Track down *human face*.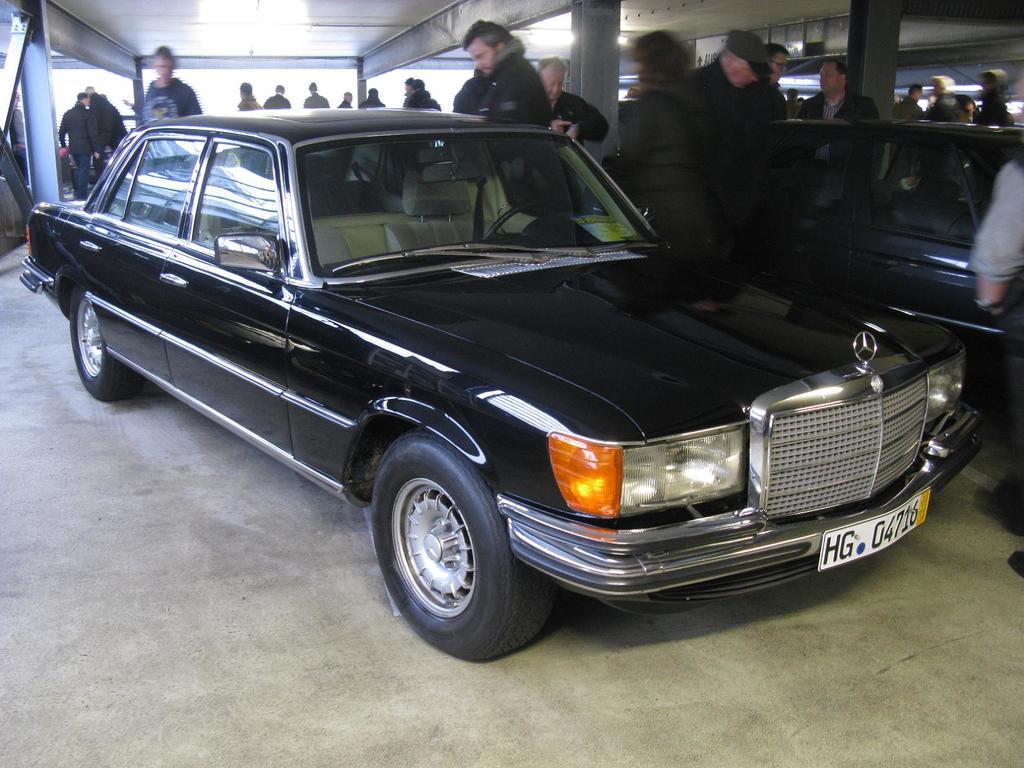
Tracked to <box>465,37,498,79</box>.
